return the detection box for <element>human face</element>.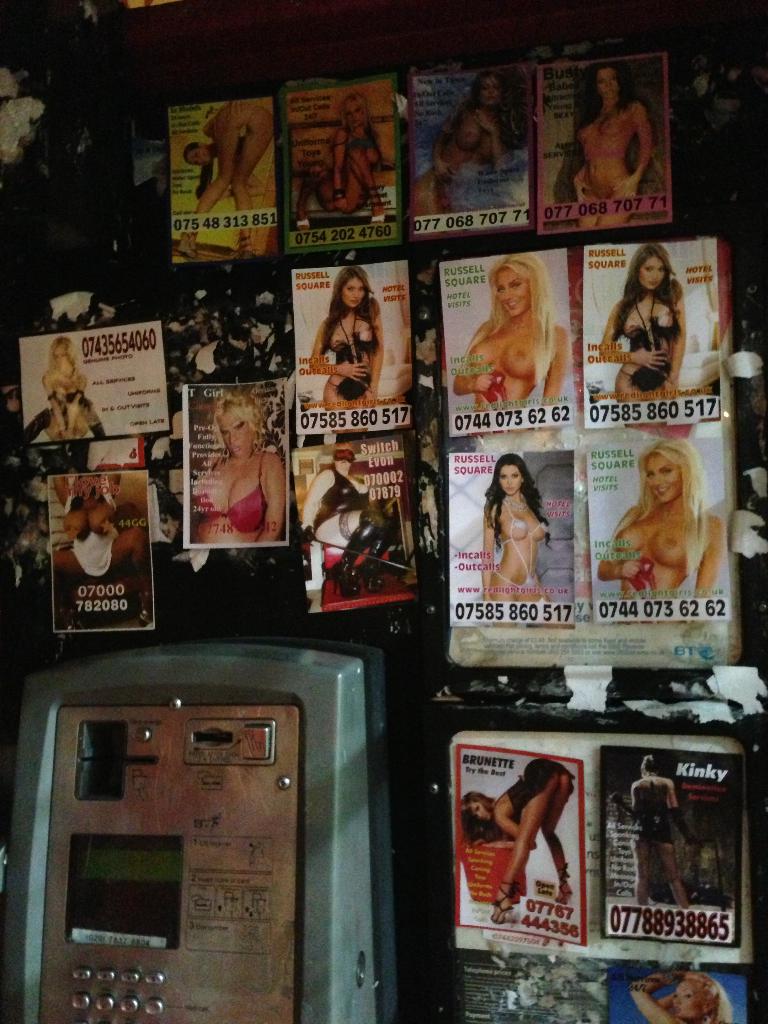
l=478, t=74, r=506, b=99.
